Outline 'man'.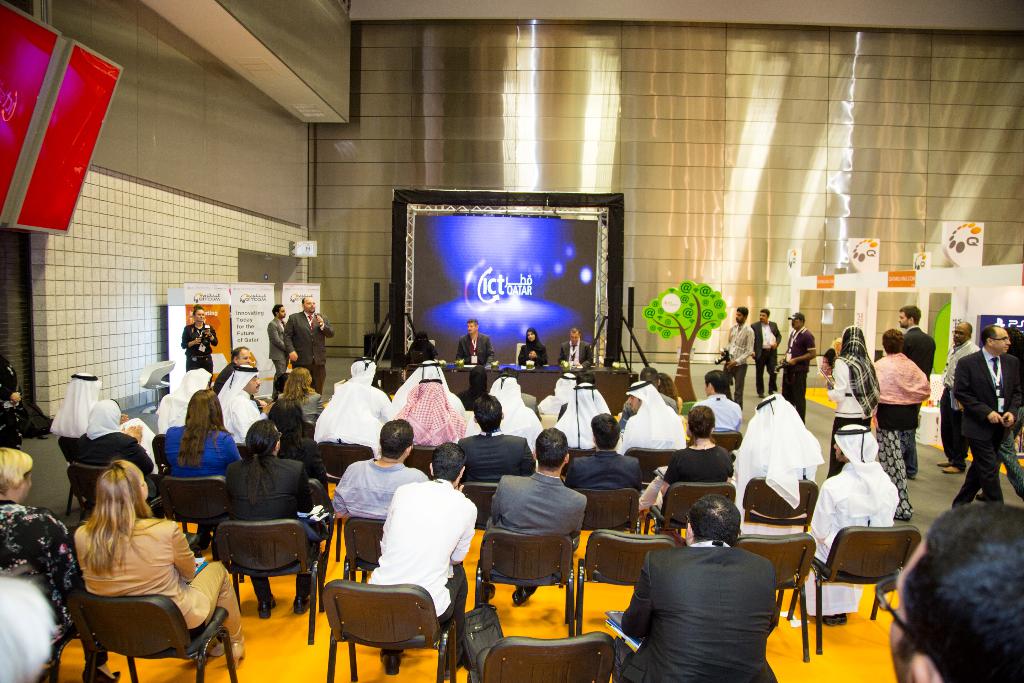
Outline: [x1=729, y1=391, x2=822, y2=536].
